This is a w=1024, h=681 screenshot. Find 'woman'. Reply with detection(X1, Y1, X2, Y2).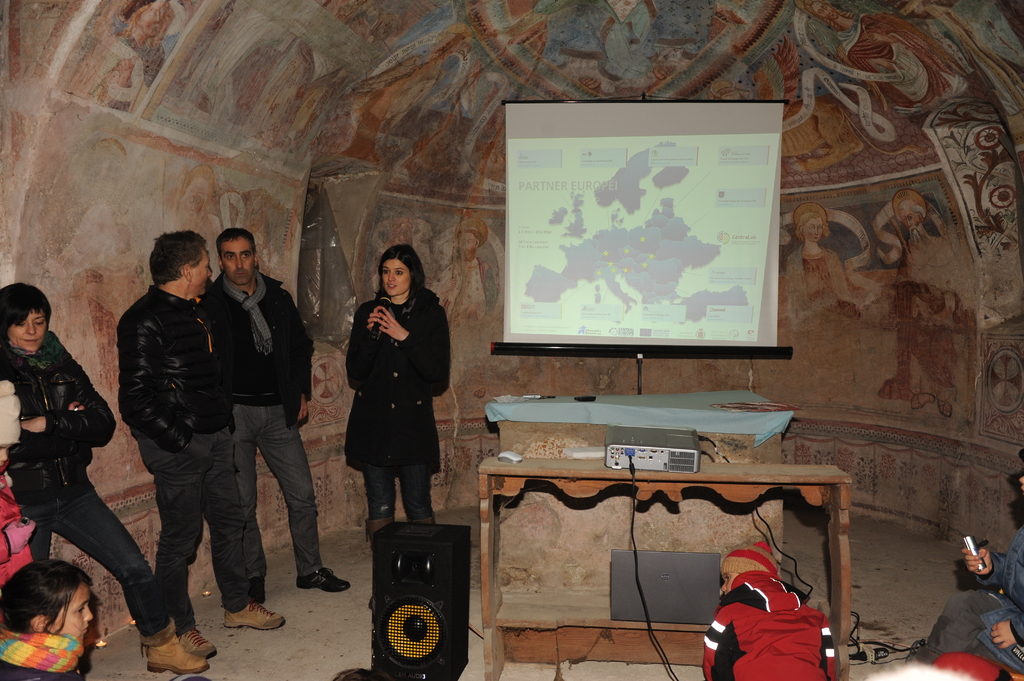
detection(0, 556, 95, 680).
